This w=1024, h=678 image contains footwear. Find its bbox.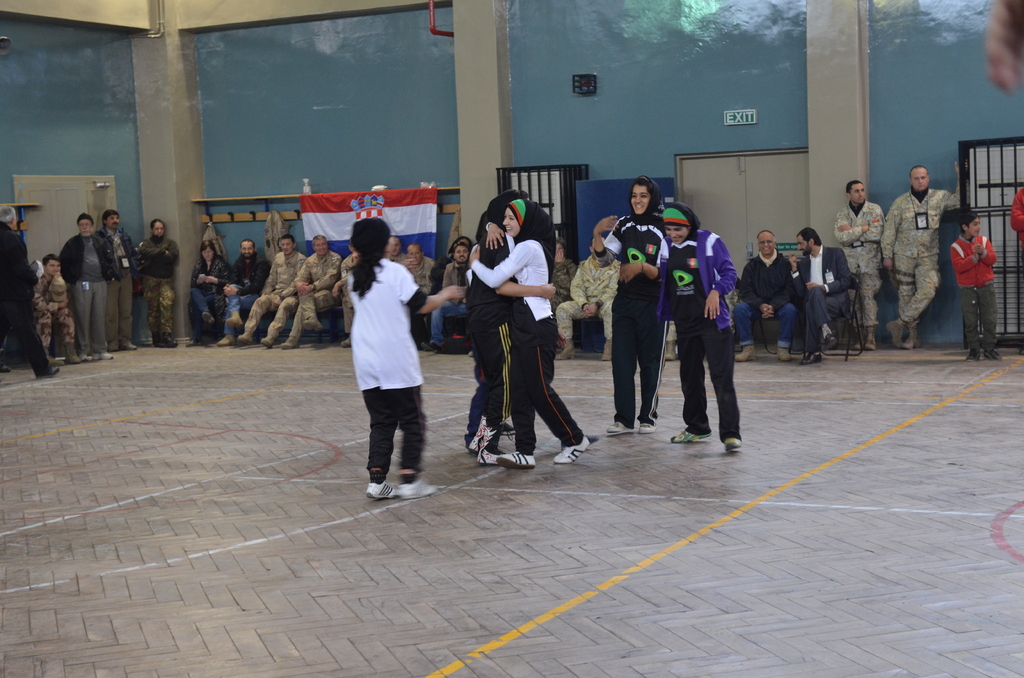
region(45, 344, 63, 367).
